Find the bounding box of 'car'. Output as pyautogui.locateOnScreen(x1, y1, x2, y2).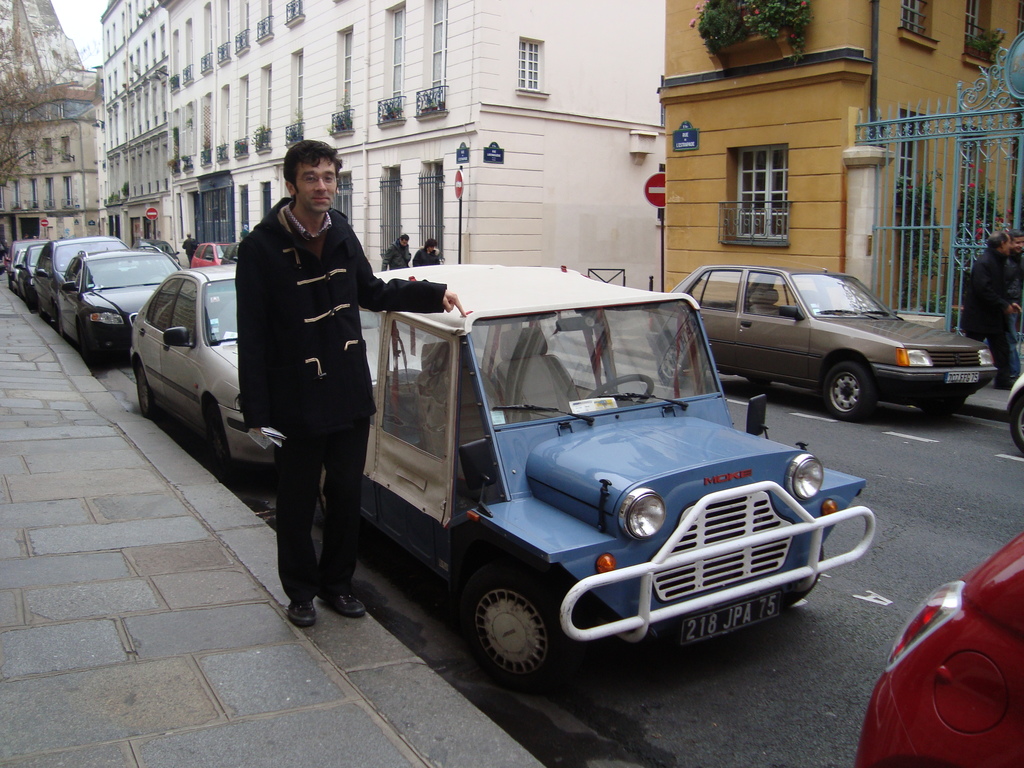
pyautogui.locateOnScreen(56, 246, 189, 375).
